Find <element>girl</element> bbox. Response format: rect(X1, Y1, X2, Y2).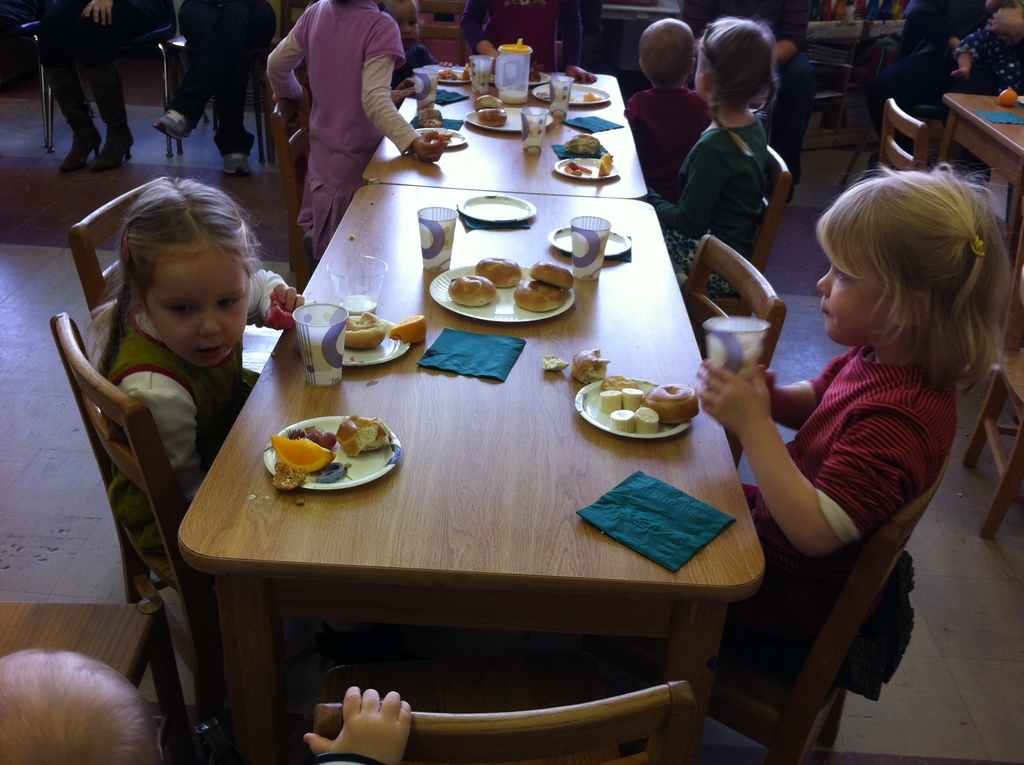
rect(263, 0, 454, 268).
